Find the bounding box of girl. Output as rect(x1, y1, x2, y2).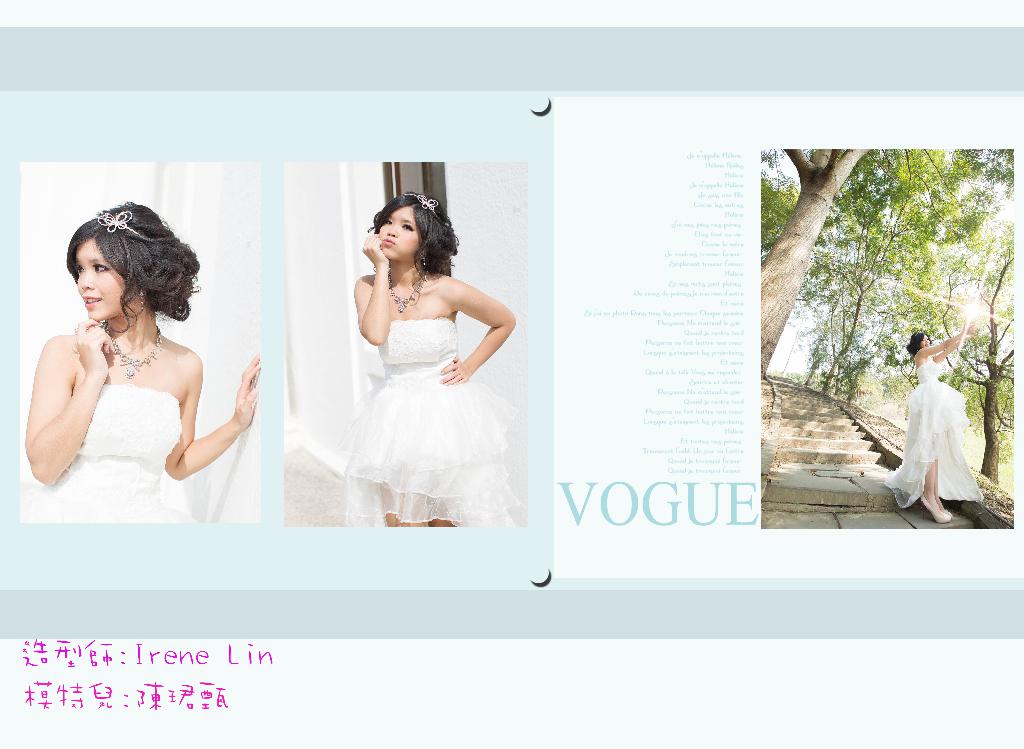
rect(882, 321, 986, 523).
